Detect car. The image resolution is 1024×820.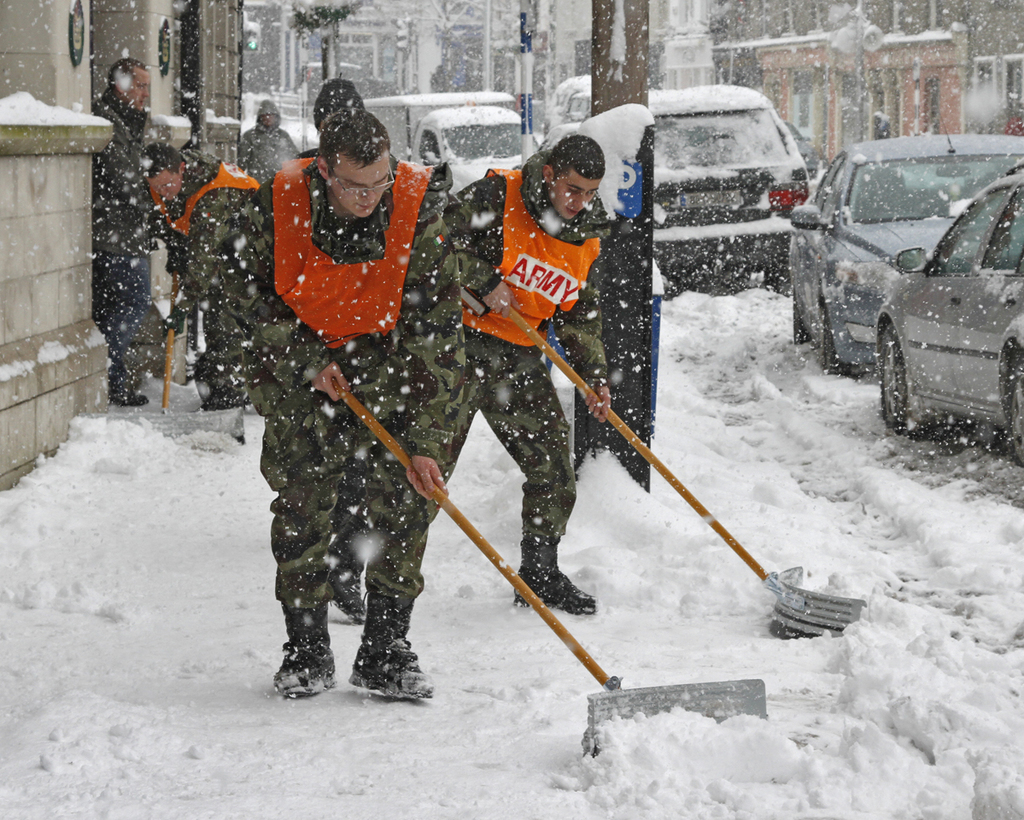
<region>785, 97, 1023, 375</region>.
